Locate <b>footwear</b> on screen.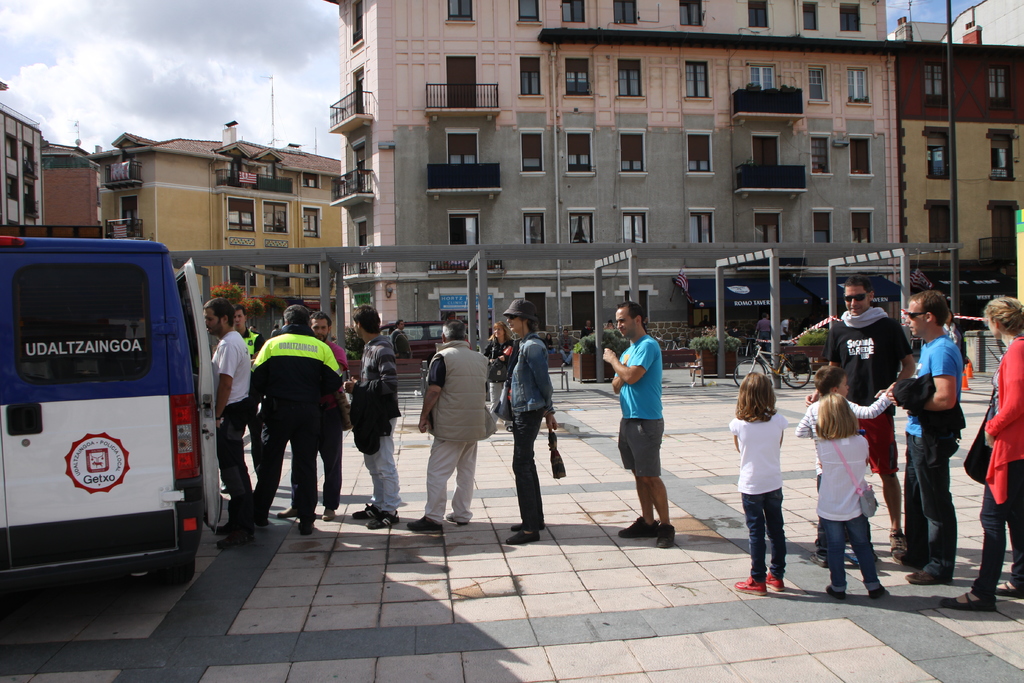
On screen at <box>810,552,826,569</box>.
